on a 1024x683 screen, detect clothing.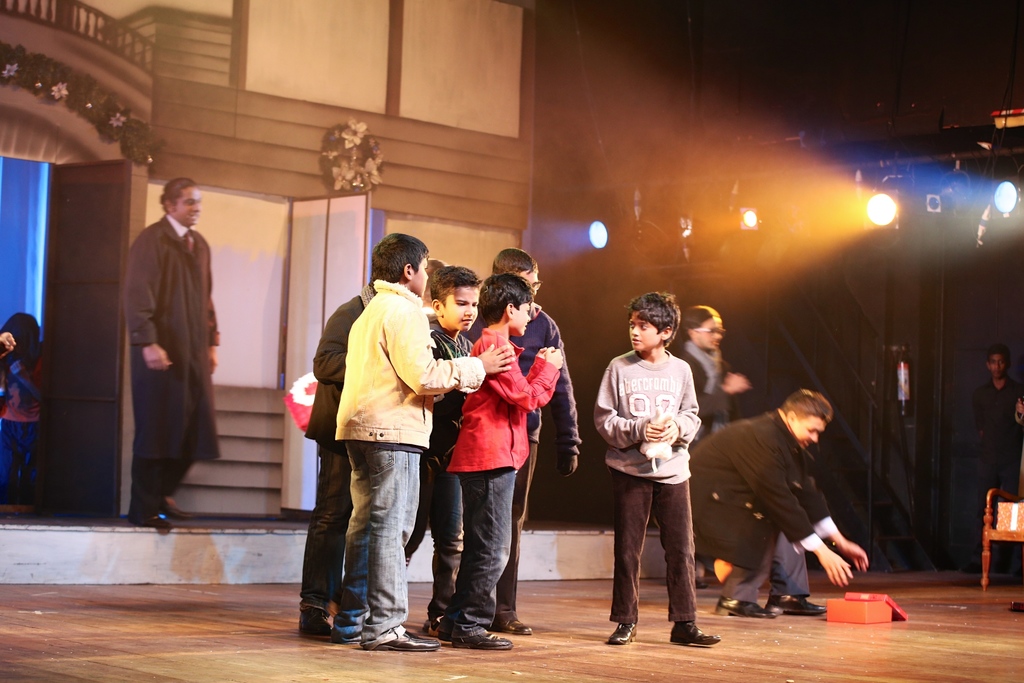
598,325,713,629.
